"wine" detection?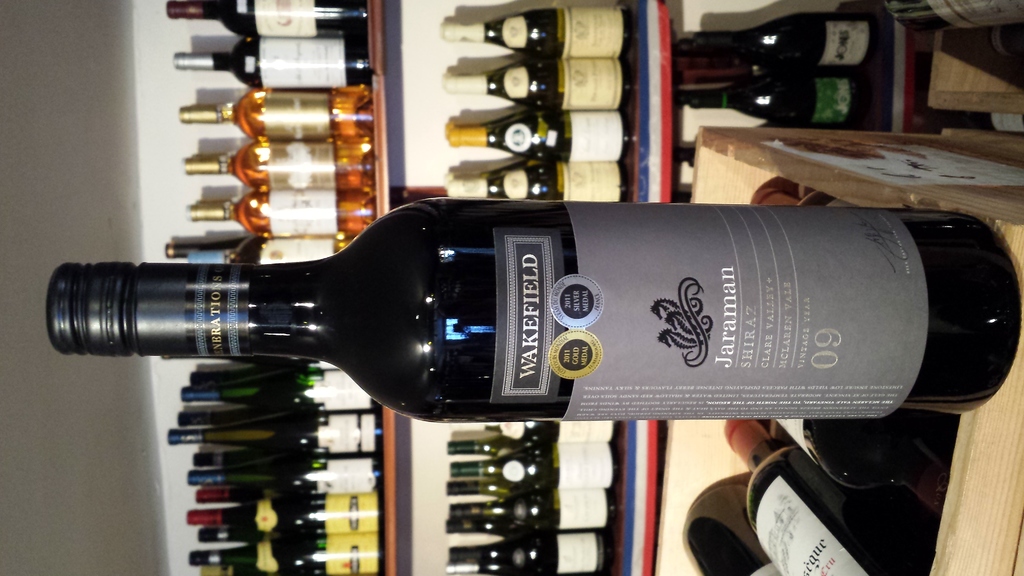
region(166, 0, 362, 38)
